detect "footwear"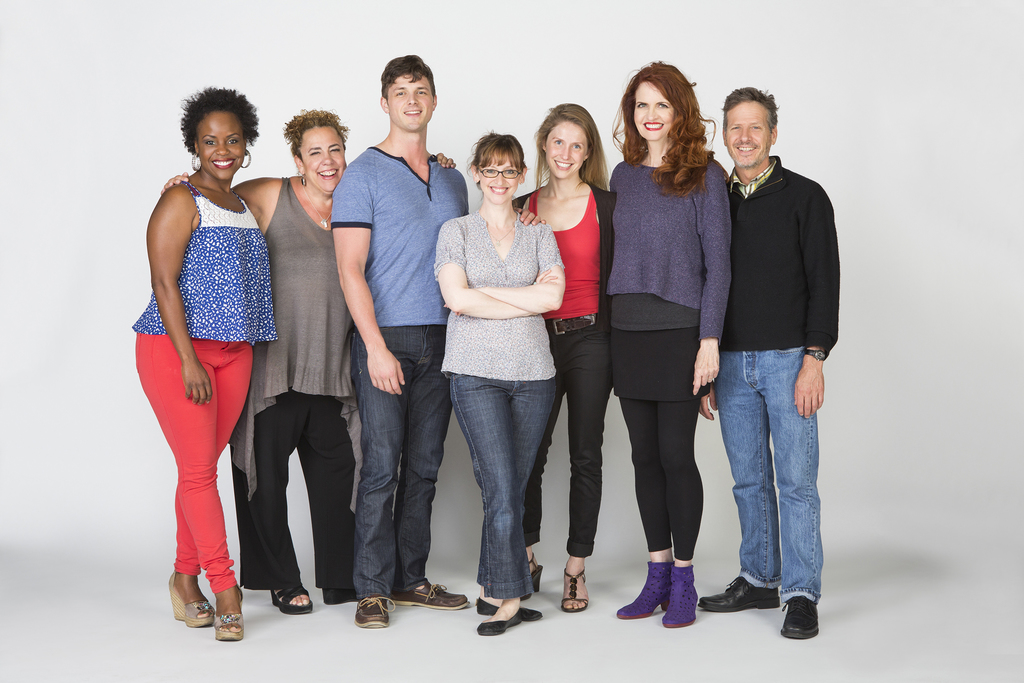
403:579:477:612
